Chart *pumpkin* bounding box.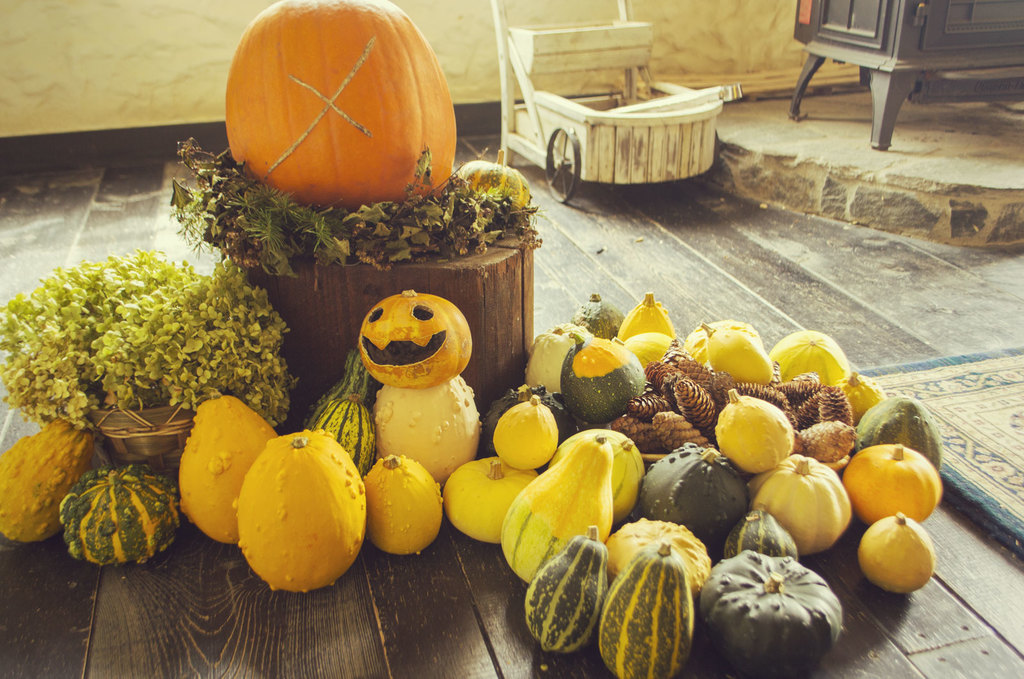
Charted: <region>58, 464, 181, 564</region>.
